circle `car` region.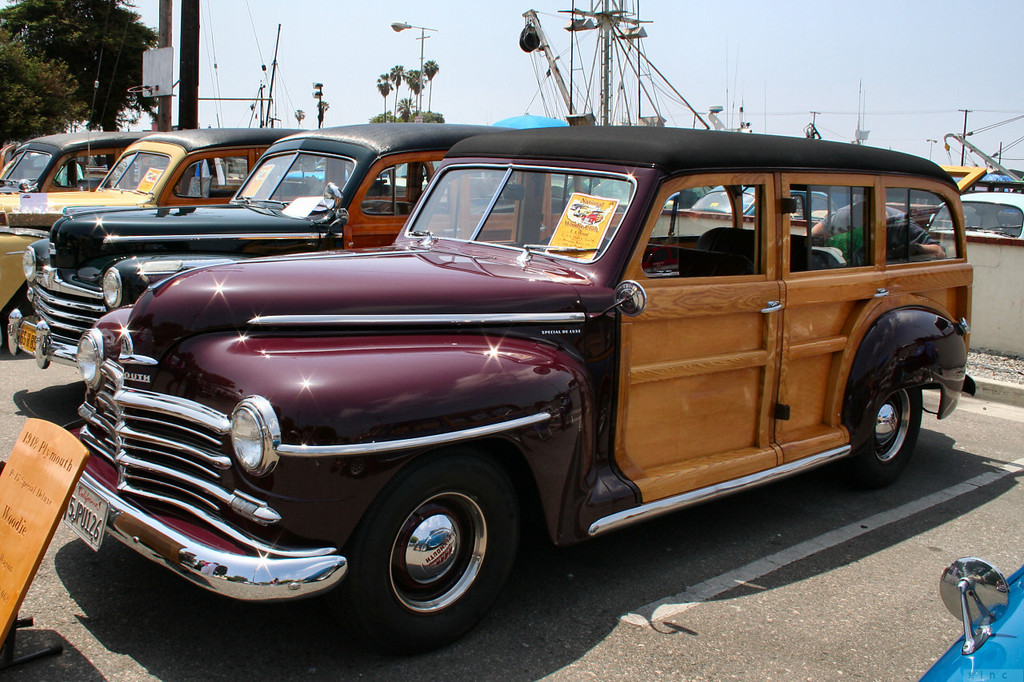
Region: 687, 185, 839, 221.
